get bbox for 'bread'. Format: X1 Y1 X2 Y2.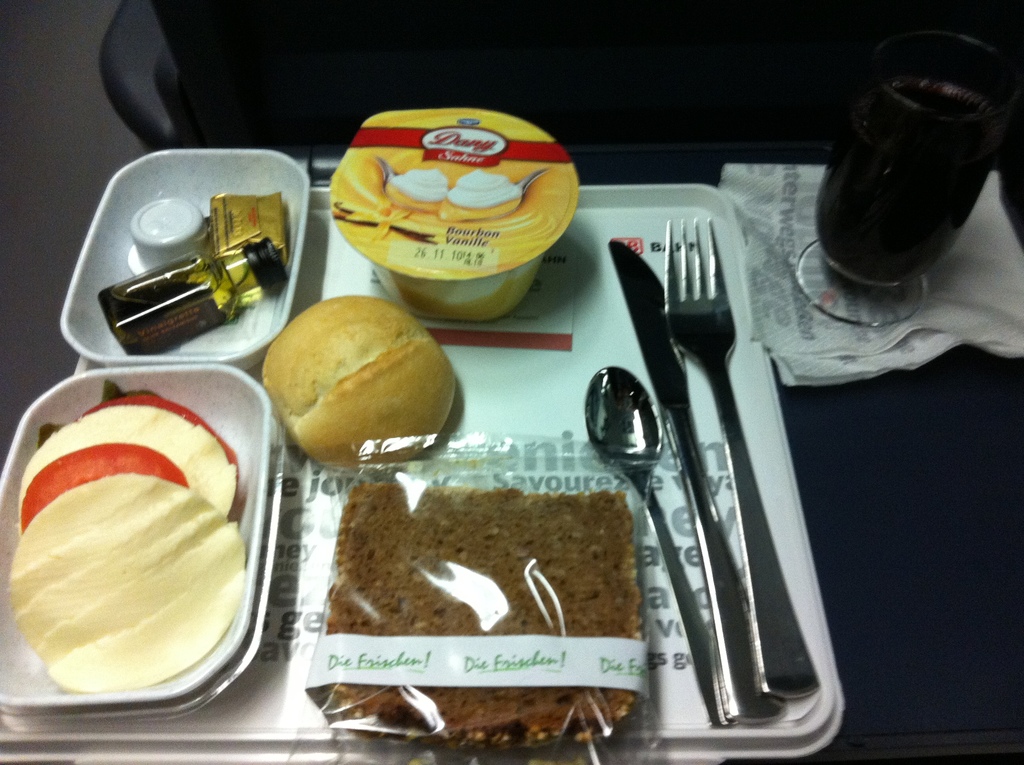
267 293 451 469.
